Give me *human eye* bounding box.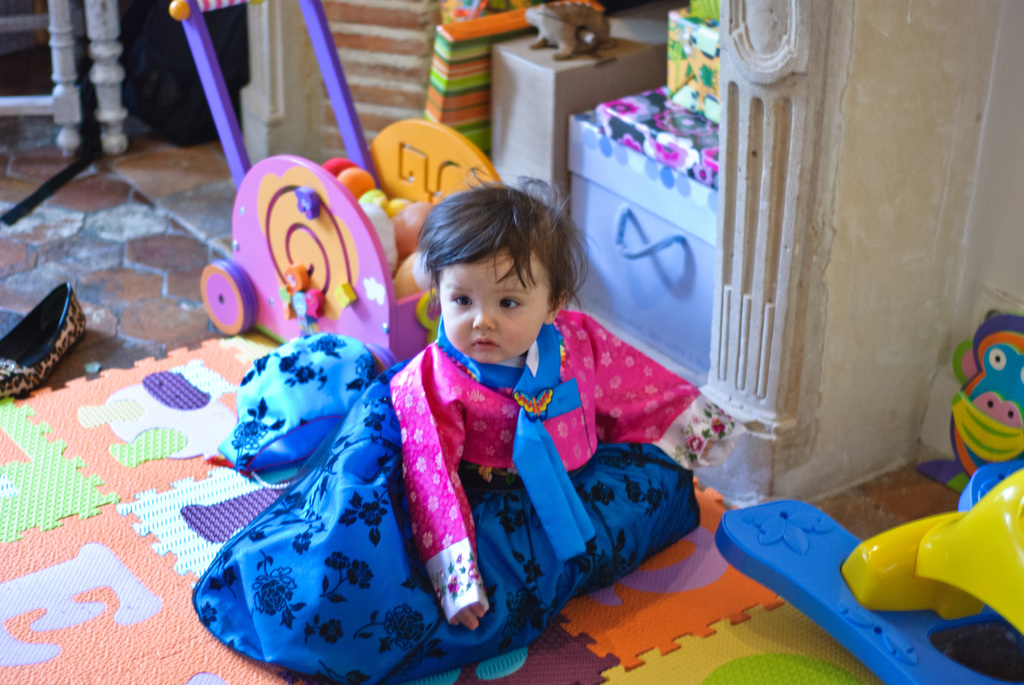
x1=499 y1=295 x2=525 y2=313.
